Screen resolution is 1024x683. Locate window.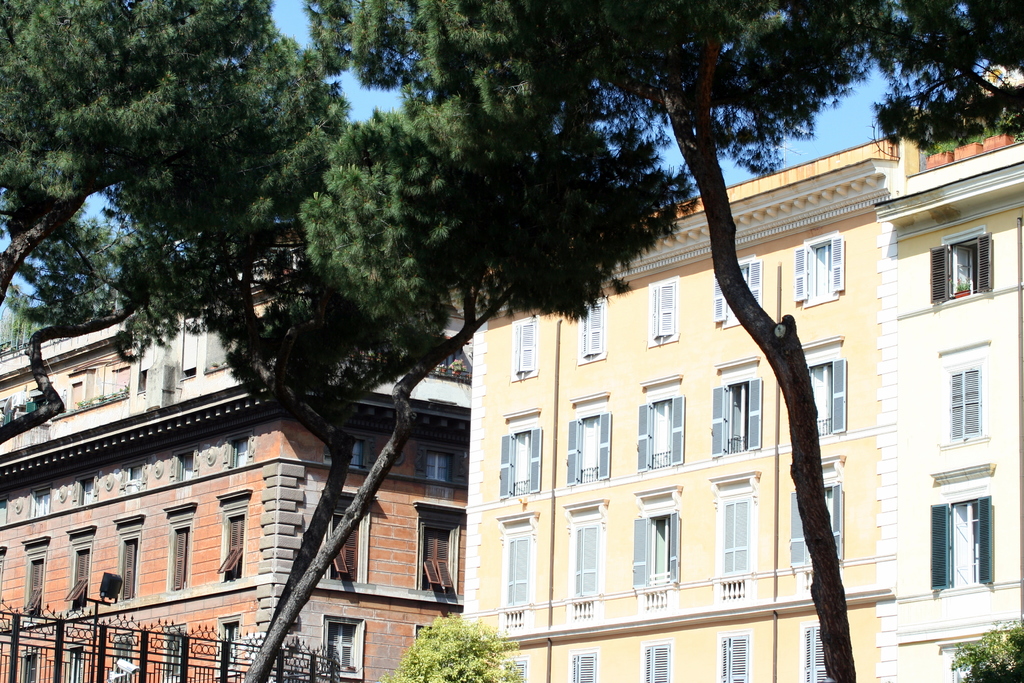
[x1=499, y1=425, x2=543, y2=498].
